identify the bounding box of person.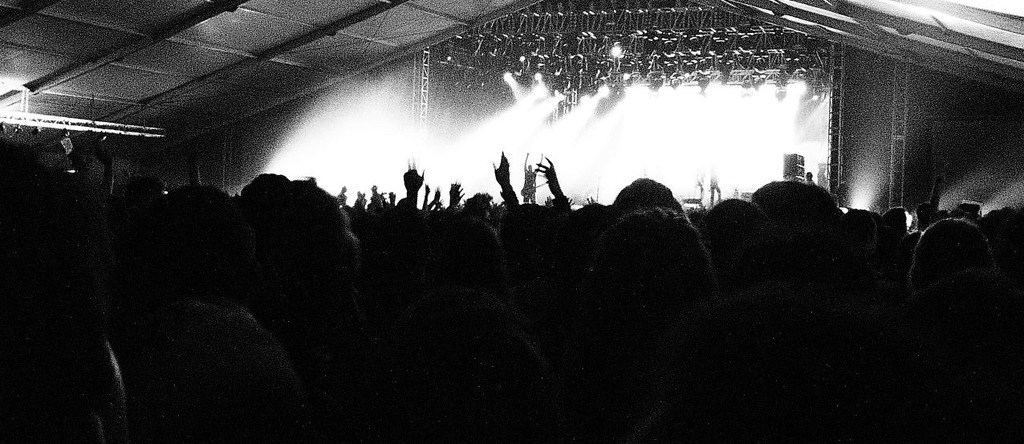
<box>519,147,542,204</box>.
